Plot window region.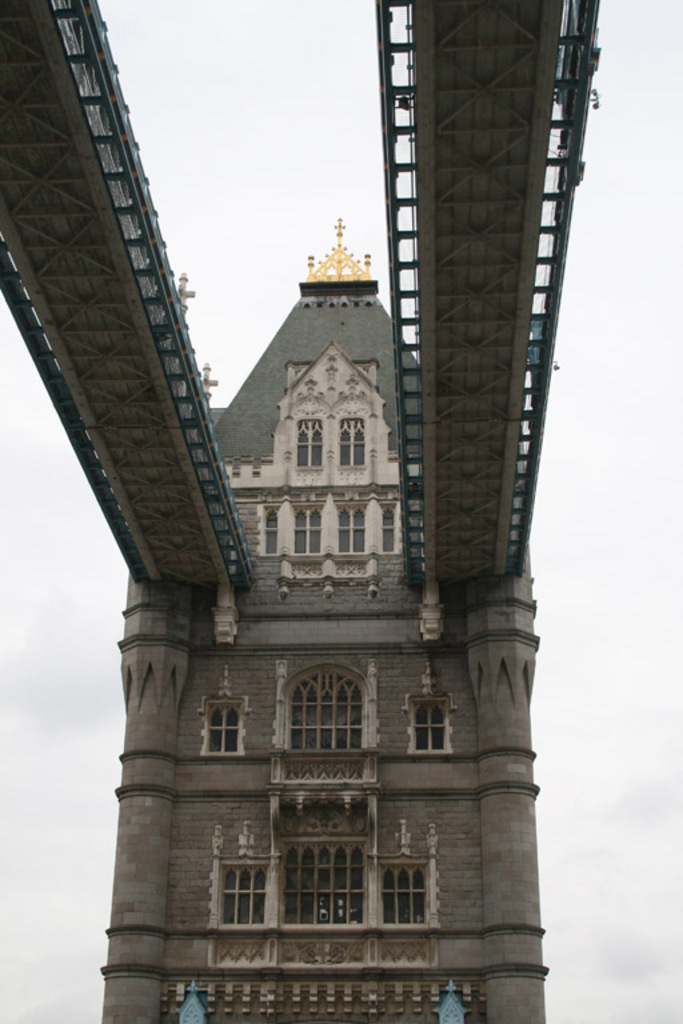
Plotted at locate(383, 819, 444, 933).
